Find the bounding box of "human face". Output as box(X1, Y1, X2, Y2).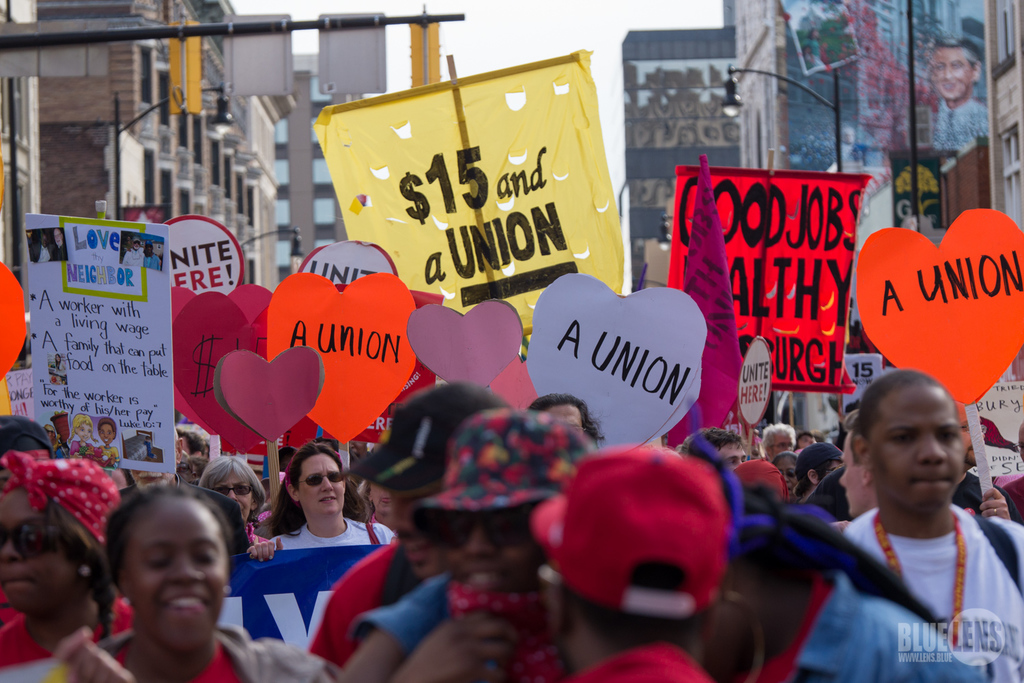
box(209, 473, 251, 520).
